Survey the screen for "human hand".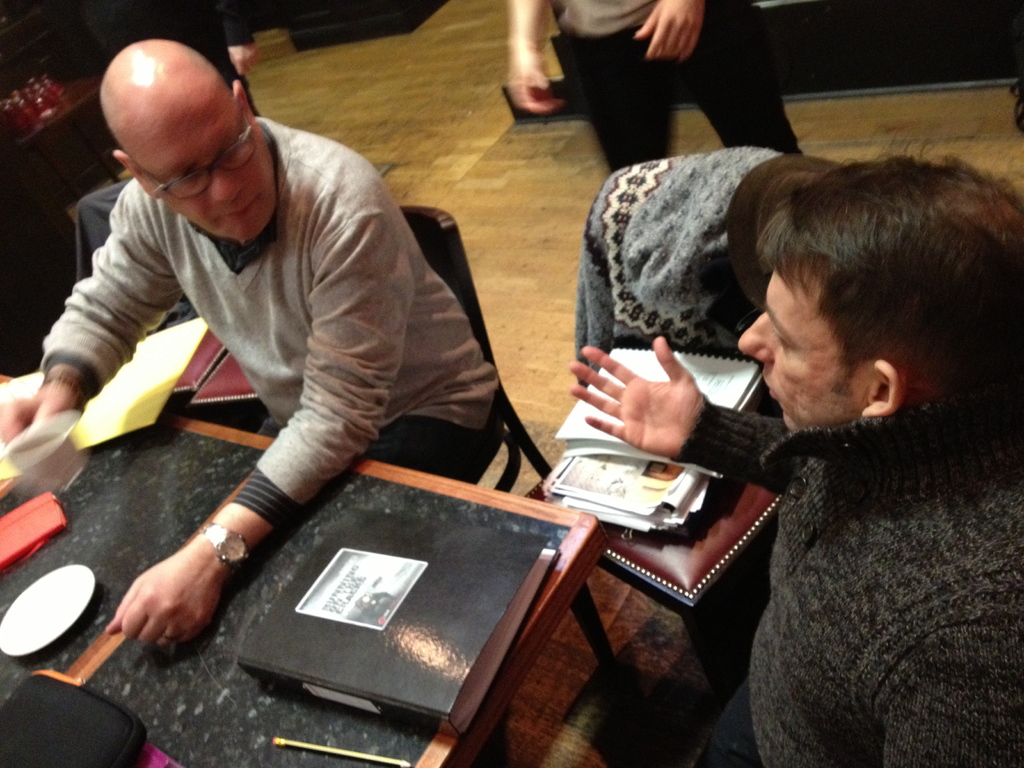
Survey found: (632,0,706,67).
